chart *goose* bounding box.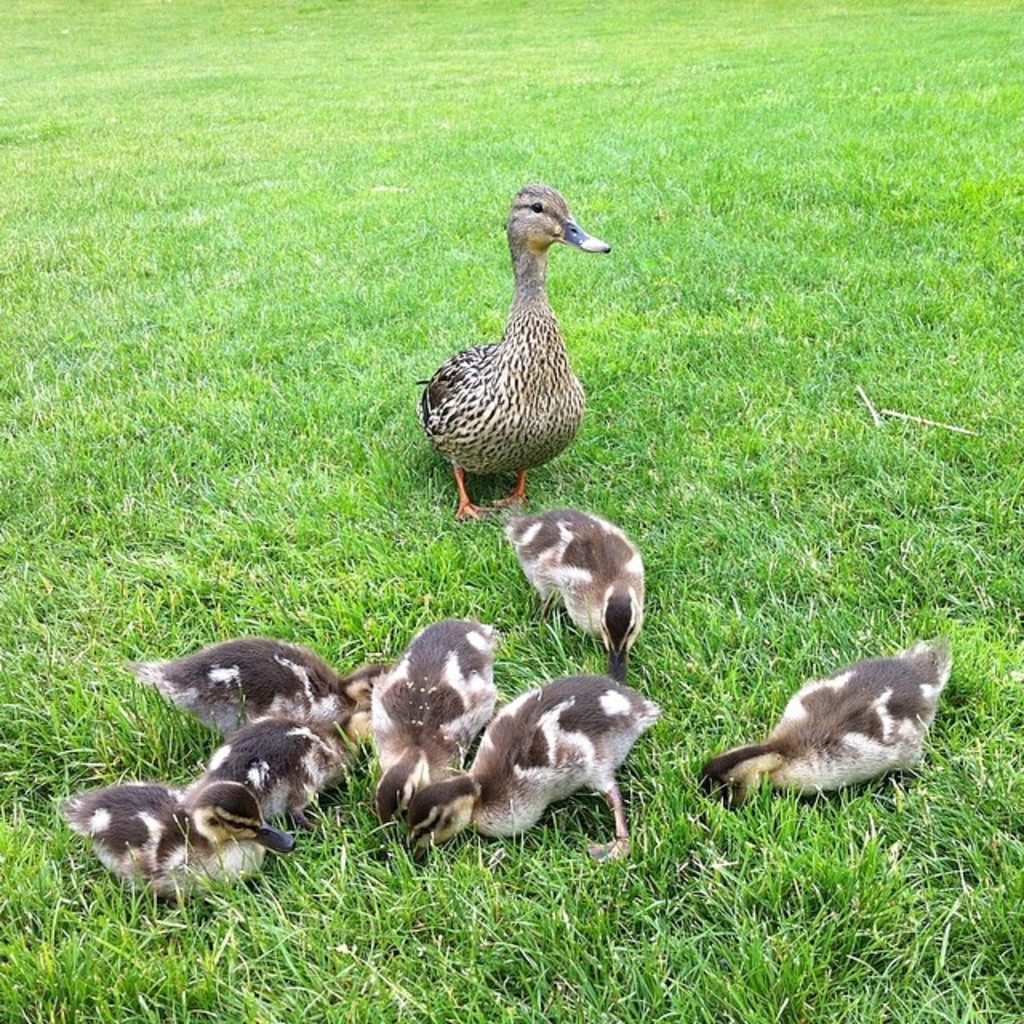
Charted: (120,637,360,736).
